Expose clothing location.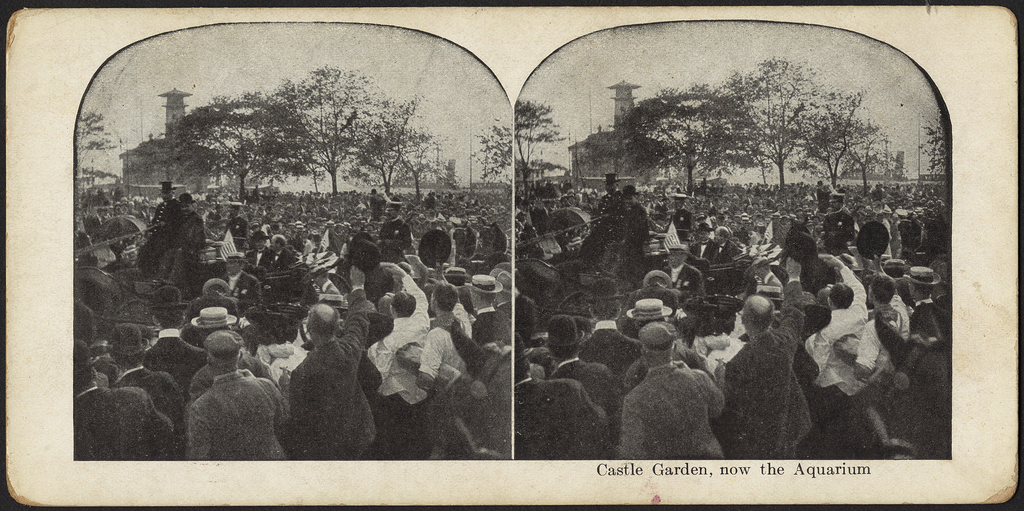
Exposed at select_region(137, 197, 181, 269).
